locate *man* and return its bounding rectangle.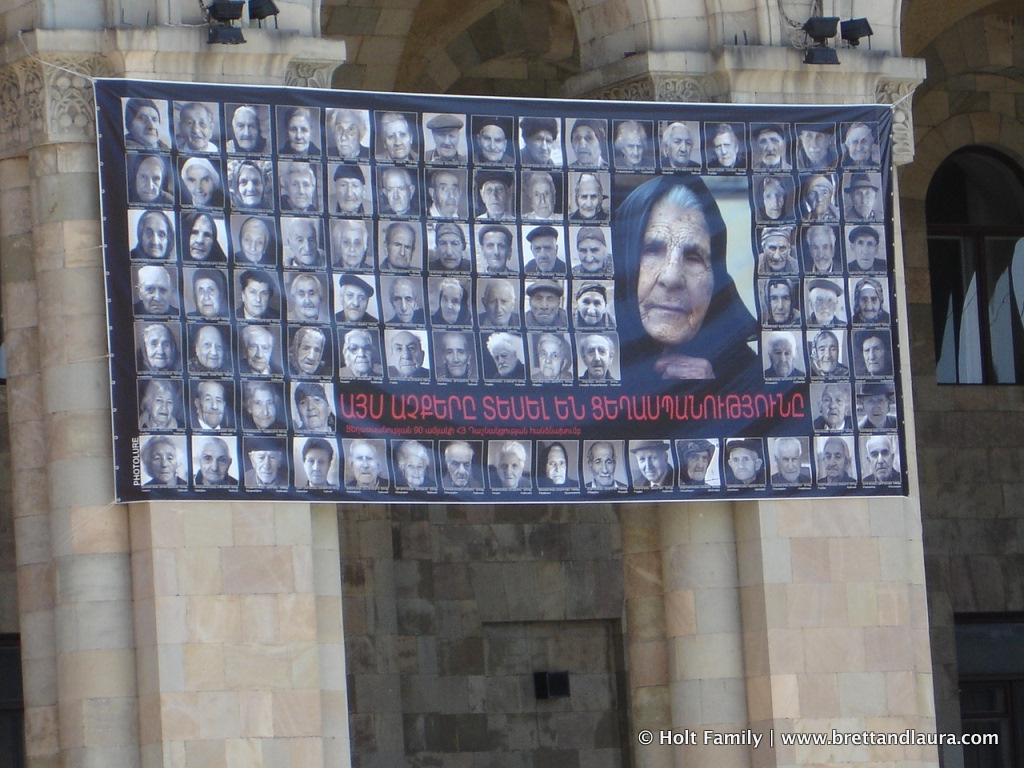
BBox(237, 326, 282, 381).
